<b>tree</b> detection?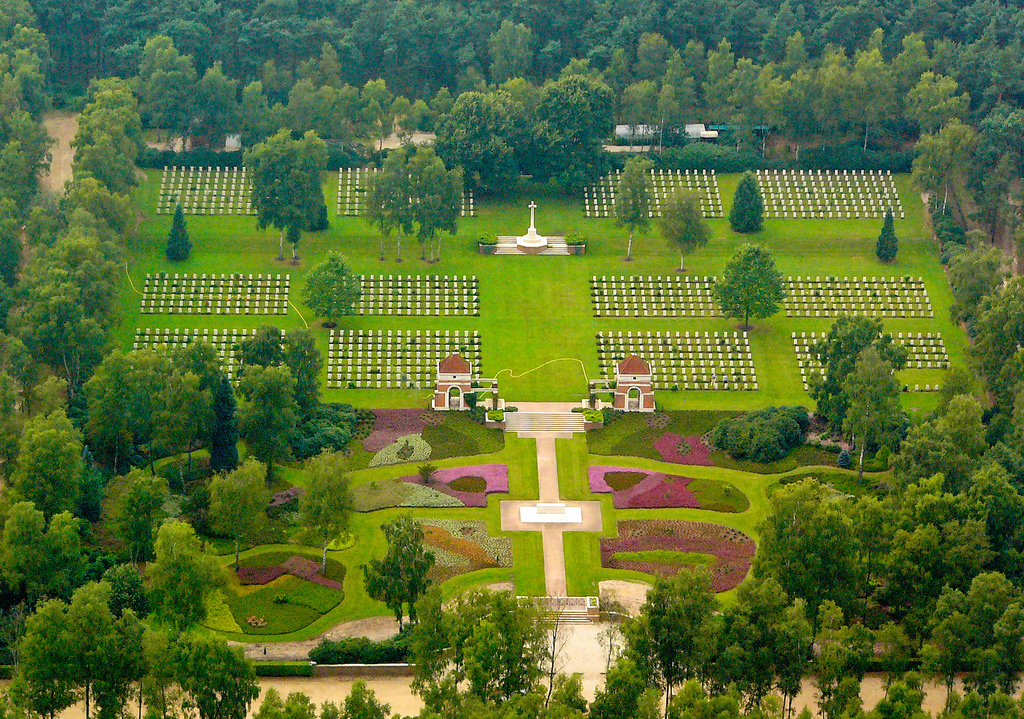
l=296, t=245, r=363, b=325
